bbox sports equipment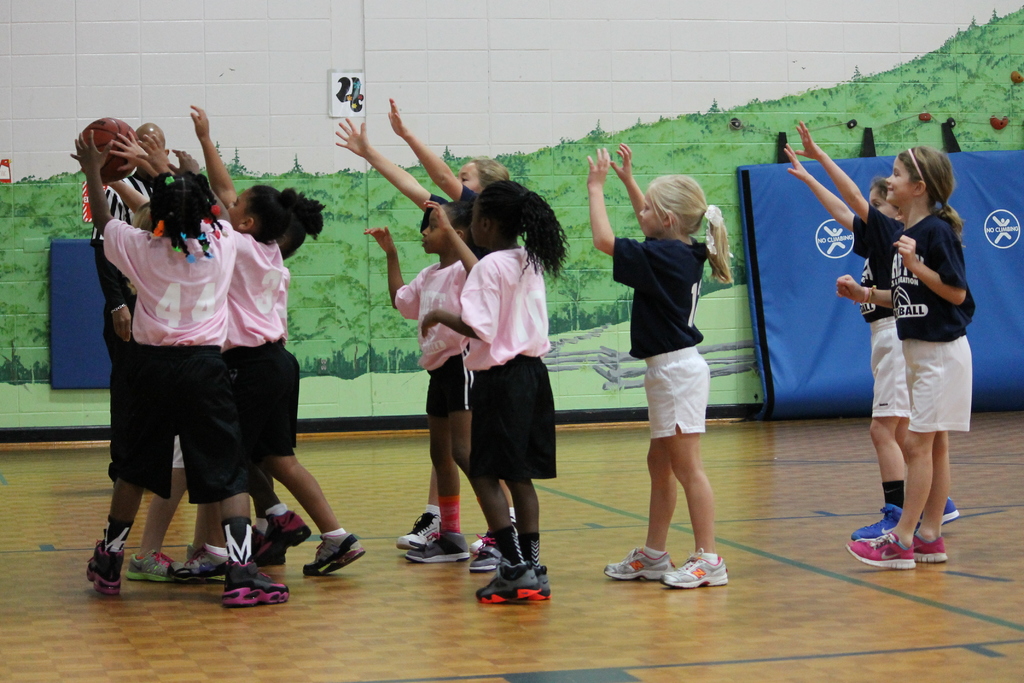
Rect(223, 524, 273, 563)
